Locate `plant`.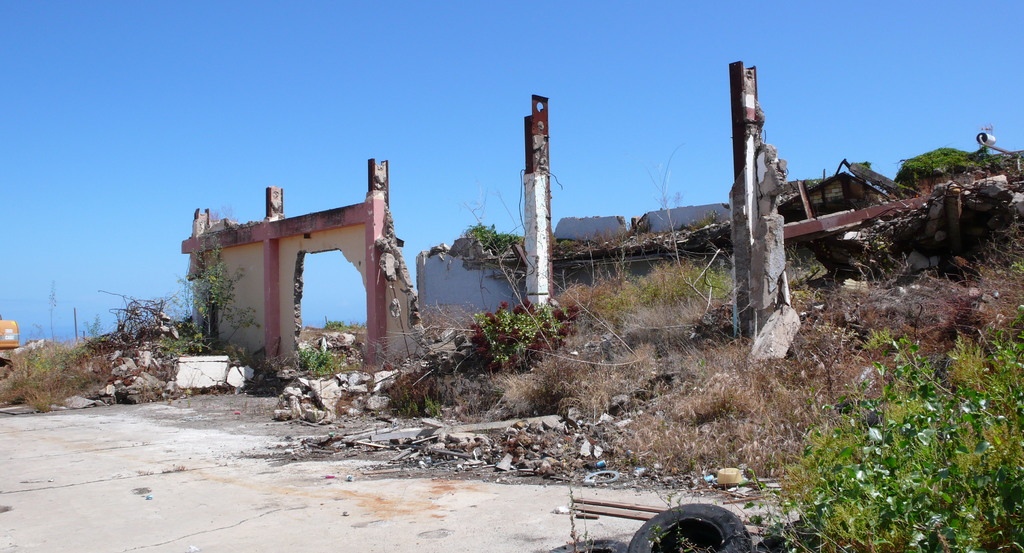
Bounding box: [x1=476, y1=328, x2=601, y2=413].
